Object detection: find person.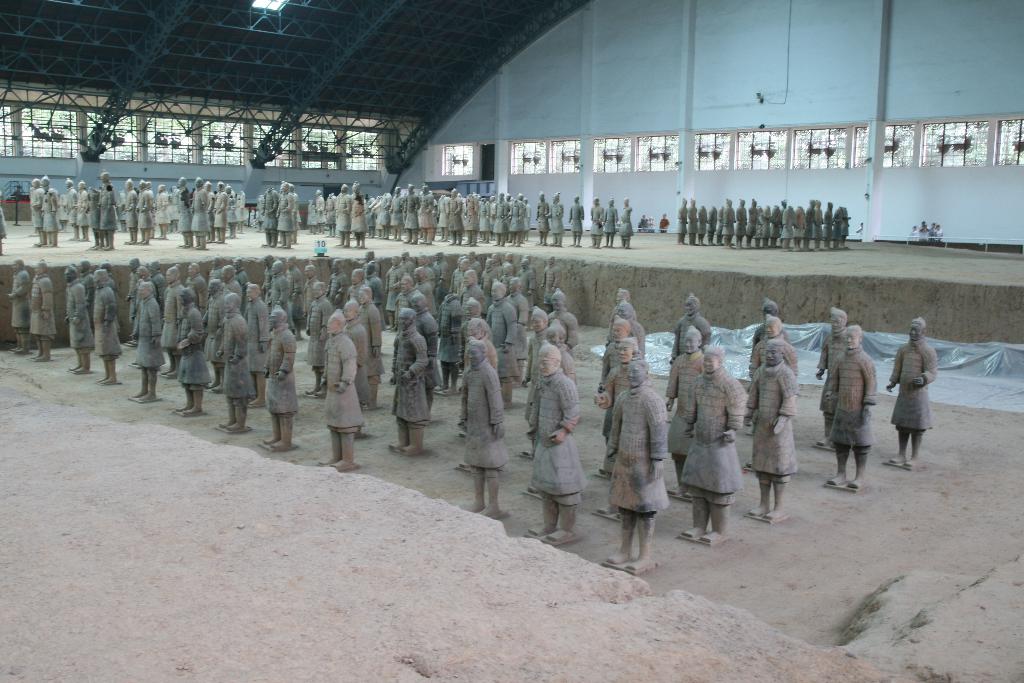
<bbox>889, 324, 932, 465</bbox>.
